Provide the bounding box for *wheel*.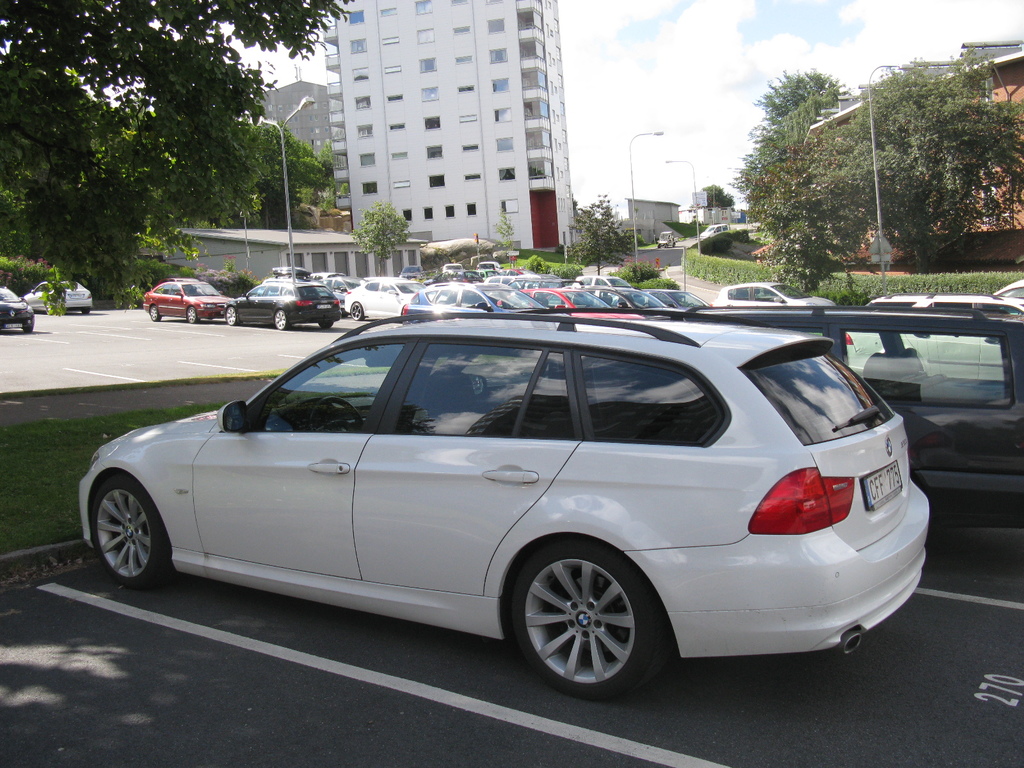
<box>22,325,35,334</box>.
